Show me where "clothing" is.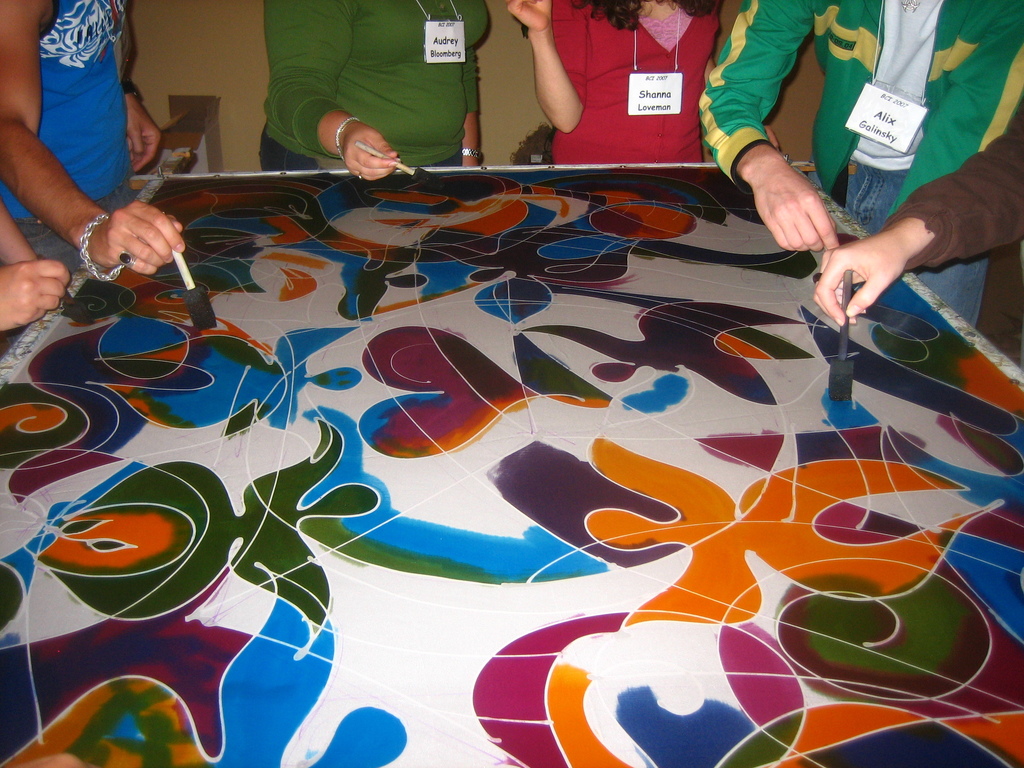
"clothing" is at select_region(547, 0, 723, 167).
